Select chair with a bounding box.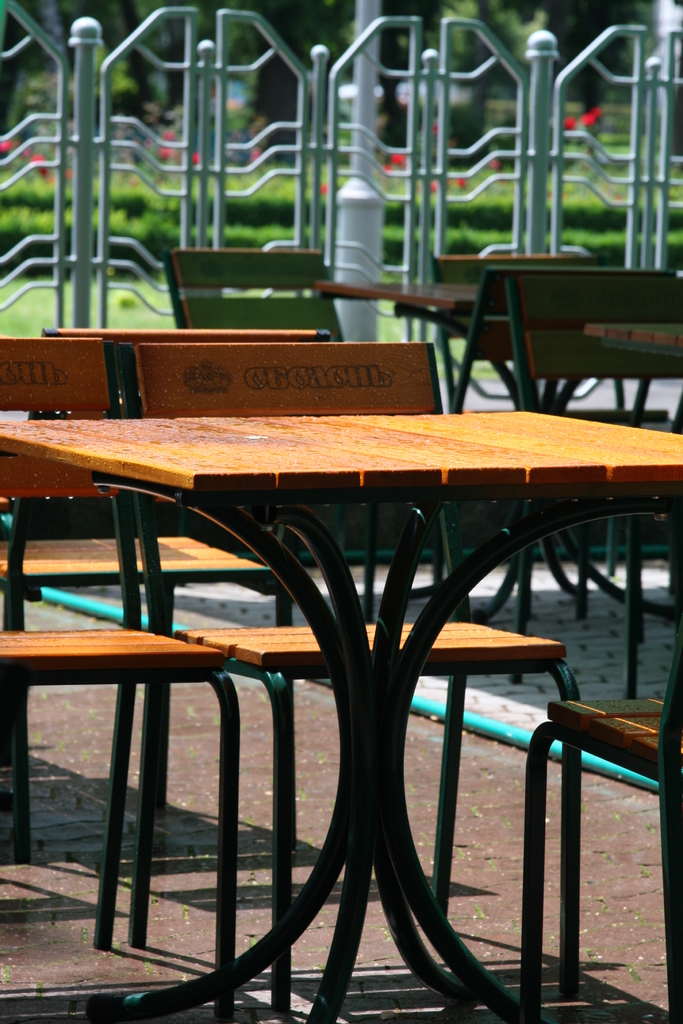
351, 265, 673, 634.
